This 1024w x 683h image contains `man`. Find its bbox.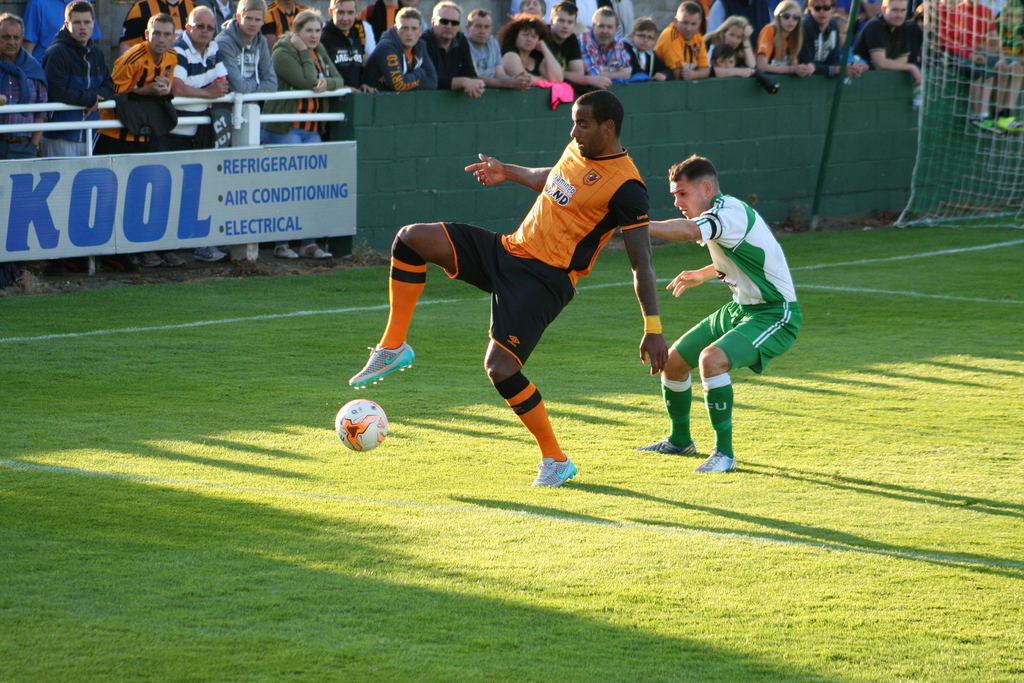
pyautogui.locateOnScreen(540, 0, 607, 83).
